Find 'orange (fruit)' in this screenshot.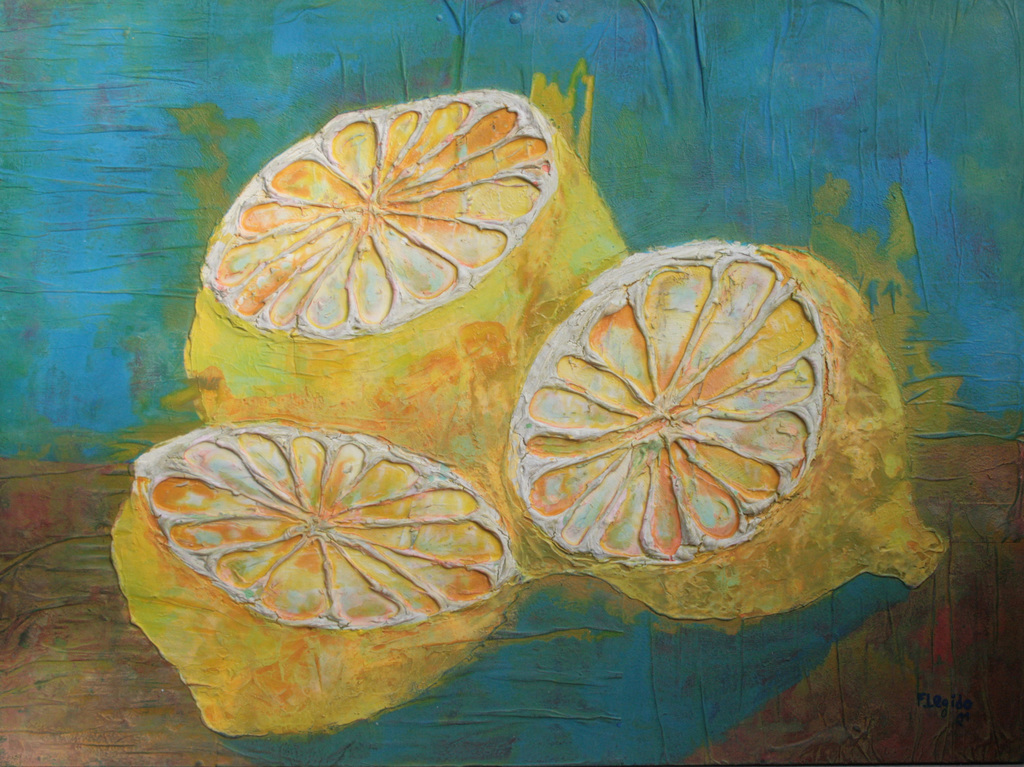
The bounding box for 'orange (fruit)' is locate(113, 429, 536, 739).
